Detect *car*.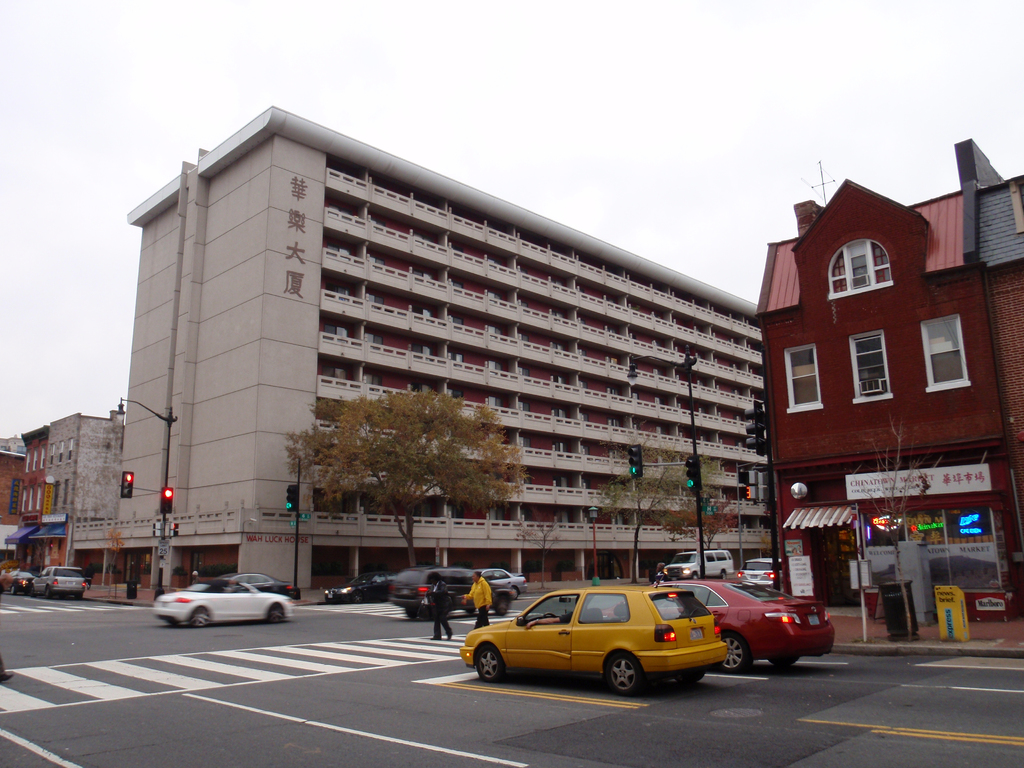
Detected at (737,550,781,588).
